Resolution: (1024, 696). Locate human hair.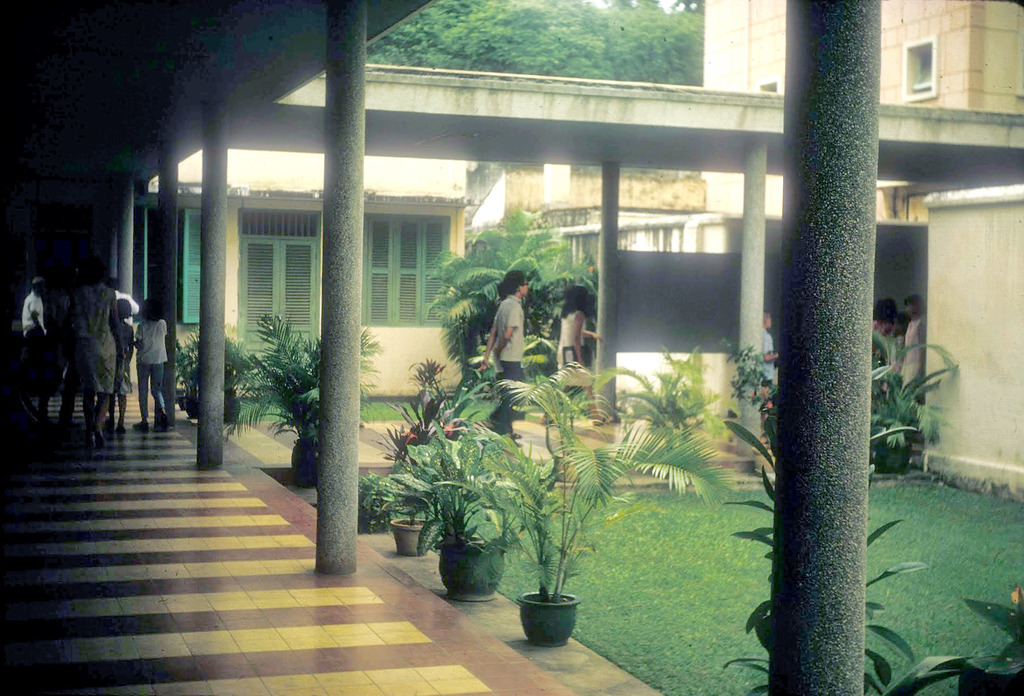
(x1=561, y1=287, x2=588, y2=309).
